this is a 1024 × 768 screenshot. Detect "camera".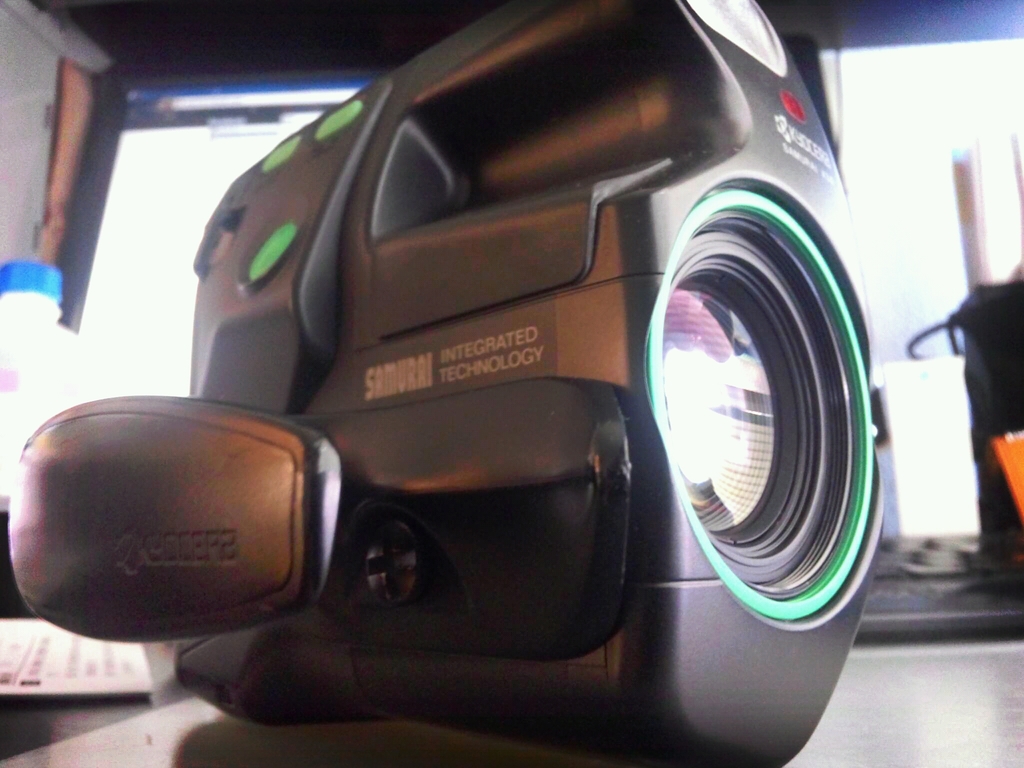
(7, 0, 876, 767).
